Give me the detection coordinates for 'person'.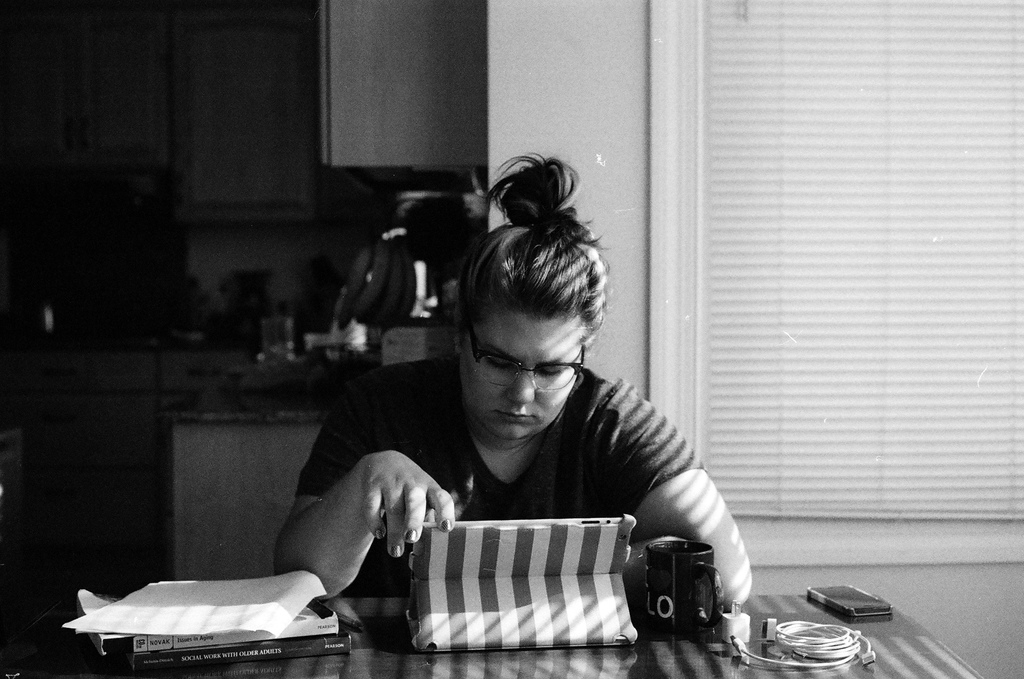
Rect(263, 183, 754, 667).
